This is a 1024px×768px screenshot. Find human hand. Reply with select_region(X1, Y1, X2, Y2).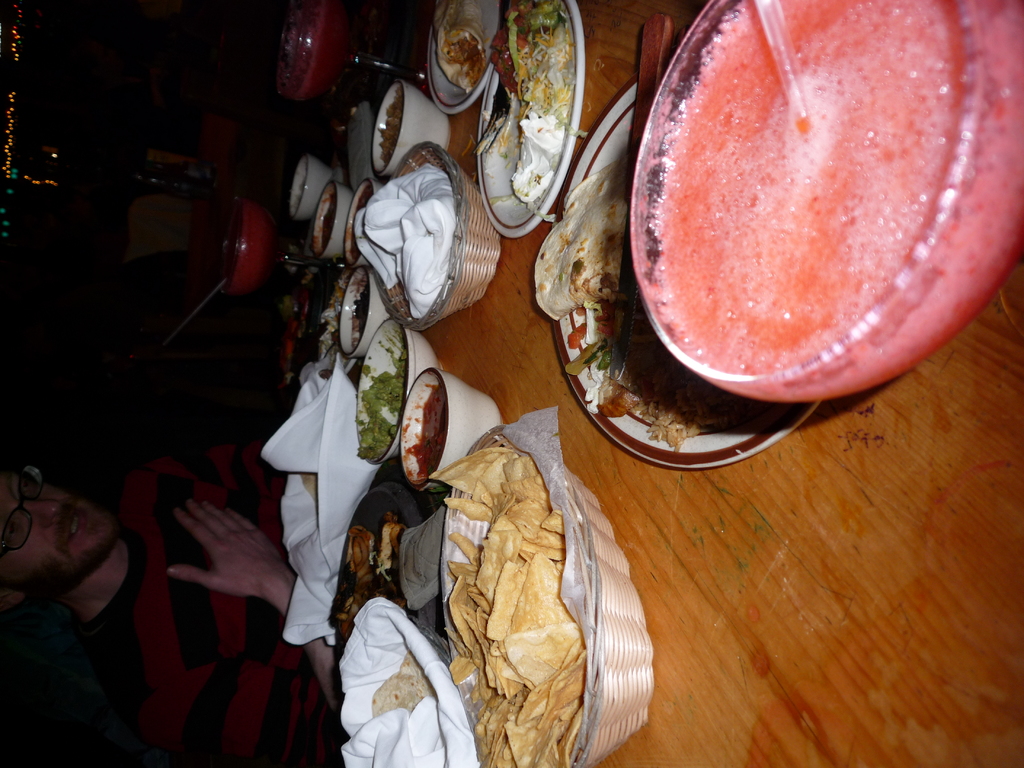
select_region(150, 491, 291, 633).
